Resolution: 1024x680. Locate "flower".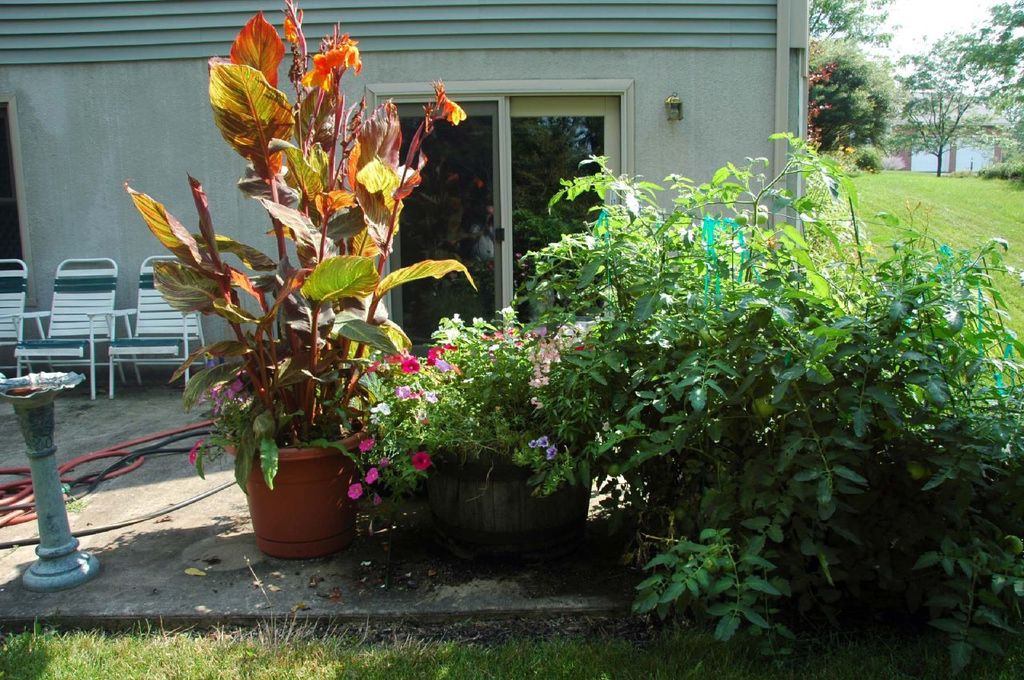
[left=289, top=22, right=363, bottom=90].
